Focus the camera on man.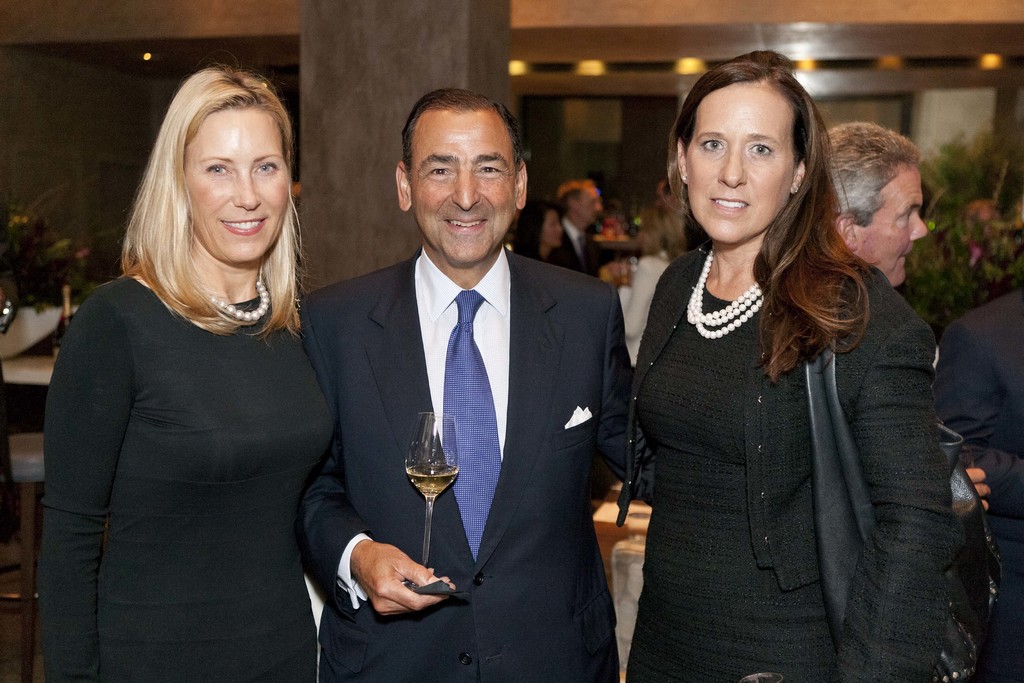
Focus region: select_region(289, 101, 628, 679).
